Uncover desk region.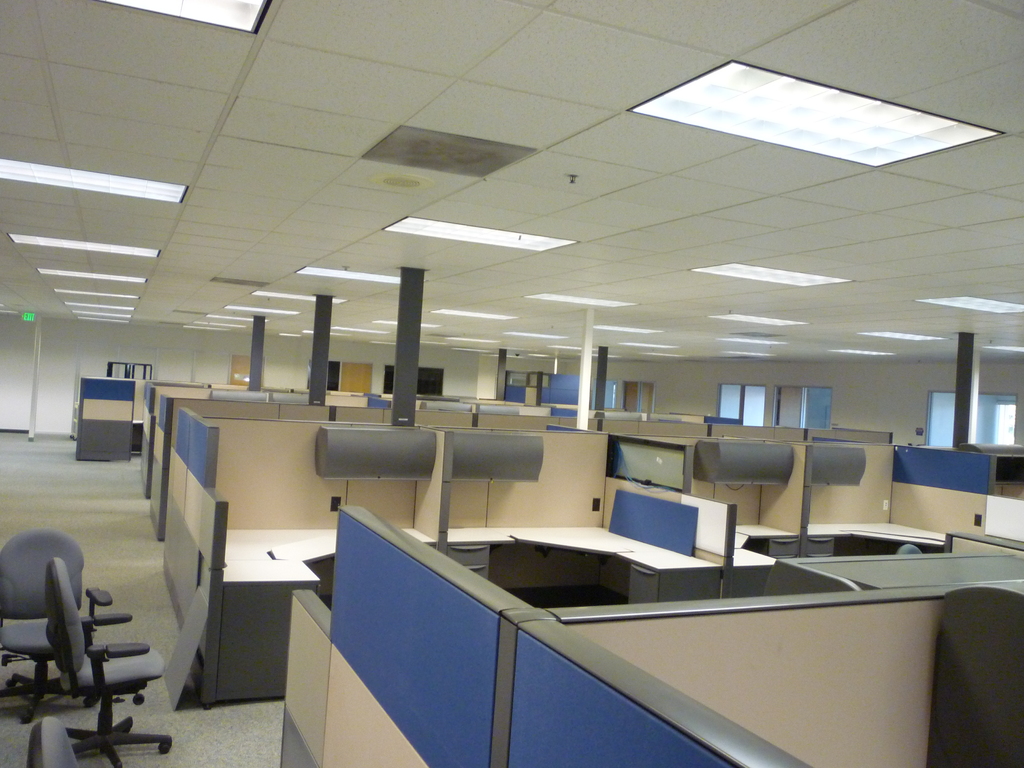
Uncovered: 280, 500, 1023, 767.
